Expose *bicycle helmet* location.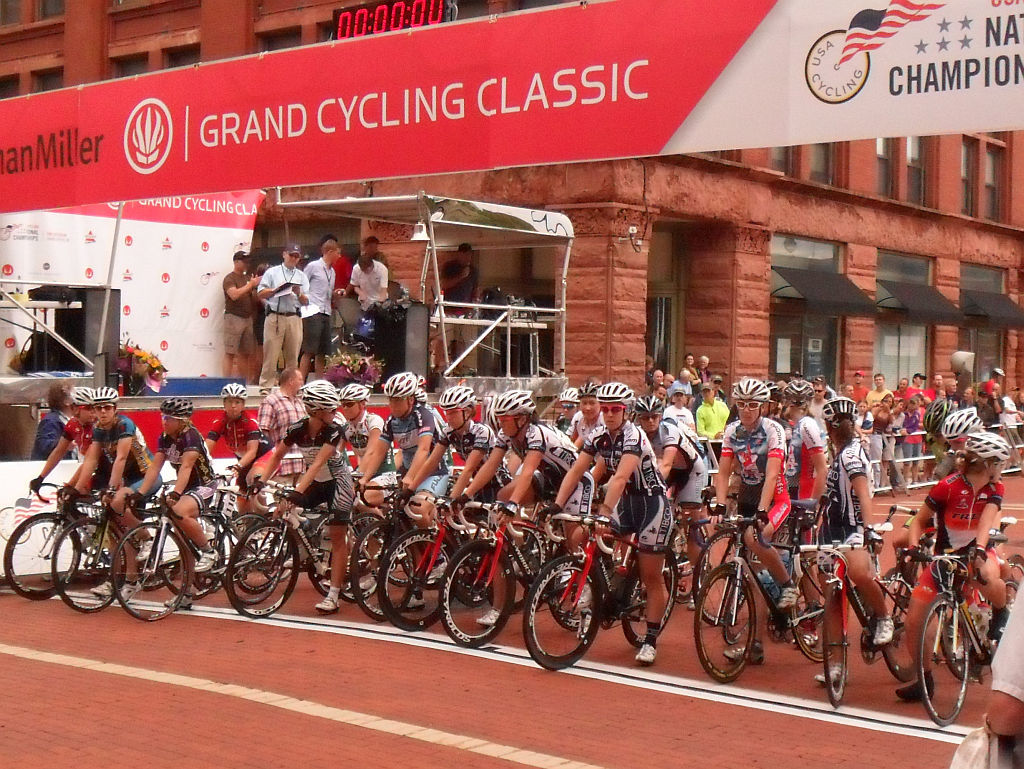
Exposed at 599, 379, 638, 408.
